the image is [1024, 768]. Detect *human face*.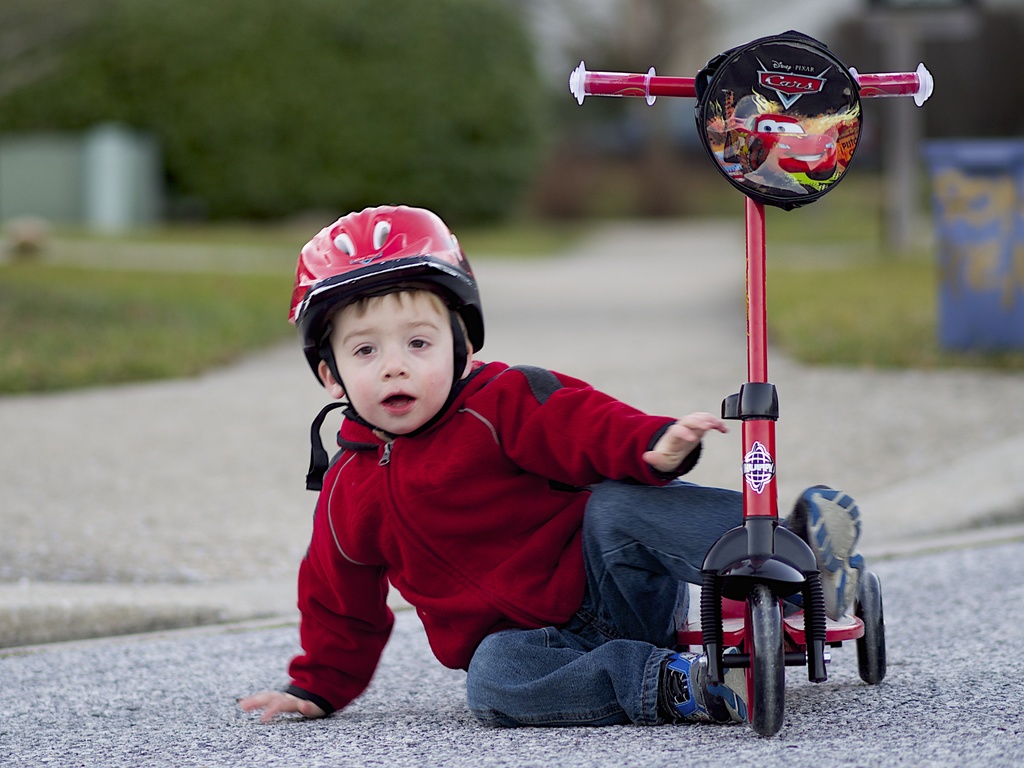
Detection: [316,296,457,426].
